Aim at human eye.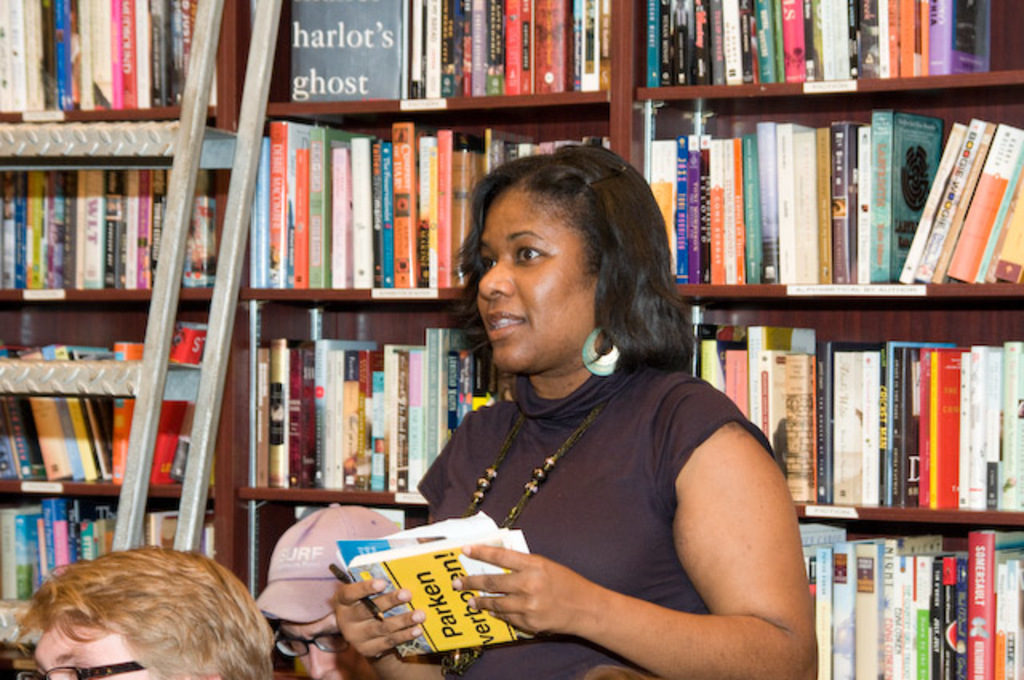
Aimed at (left=510, top=237, right=557, bottom=272).
